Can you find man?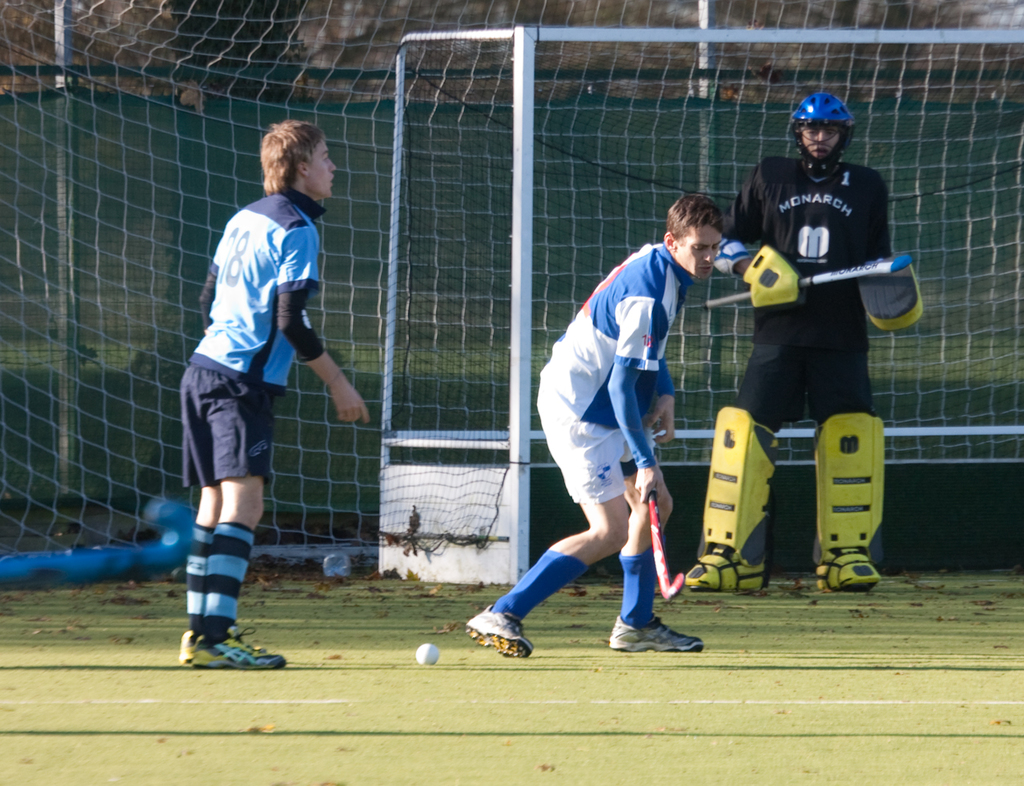
Yes, bounding box: 682:90:931:592.
